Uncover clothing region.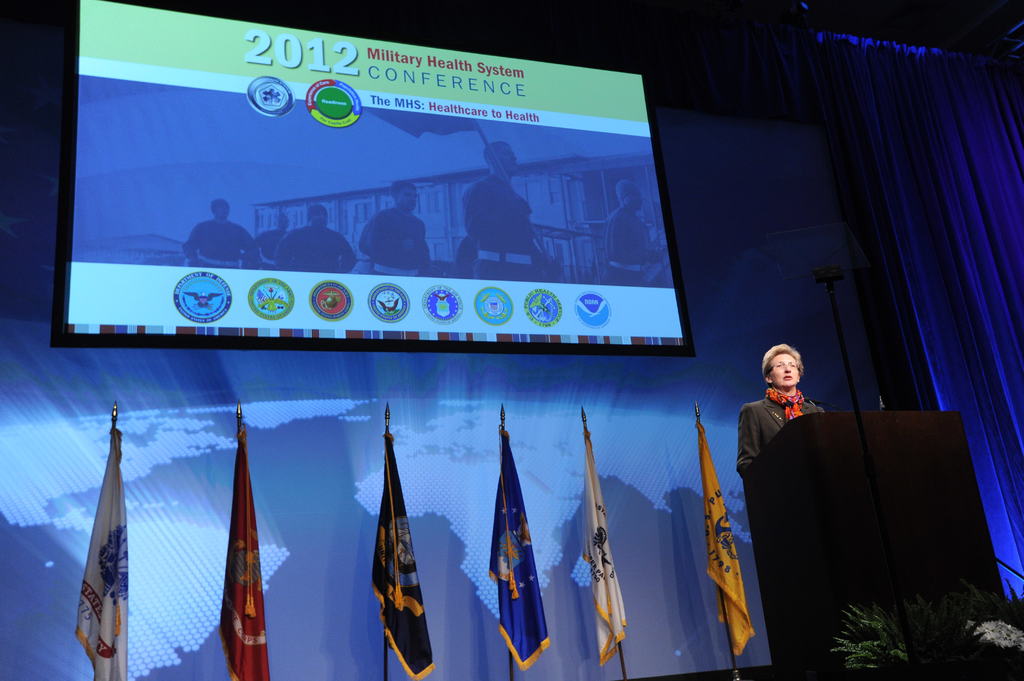
Uncovered: detection(278, 232, 353, 273).
